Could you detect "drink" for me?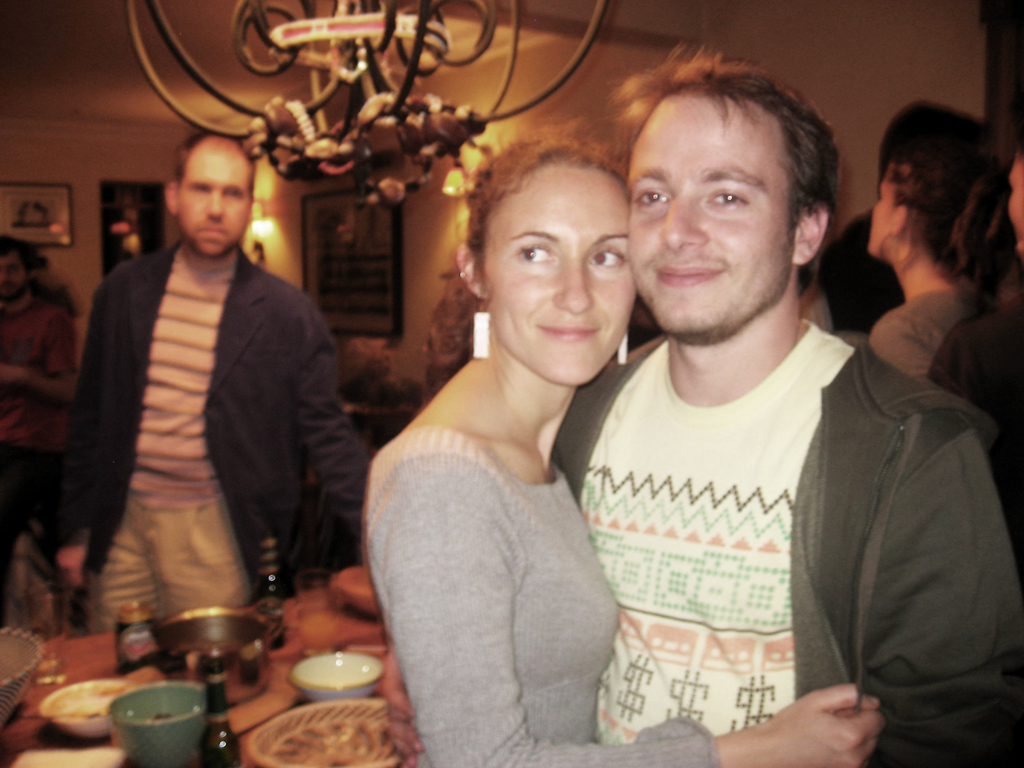
Detection result: 252 600 291 655.
